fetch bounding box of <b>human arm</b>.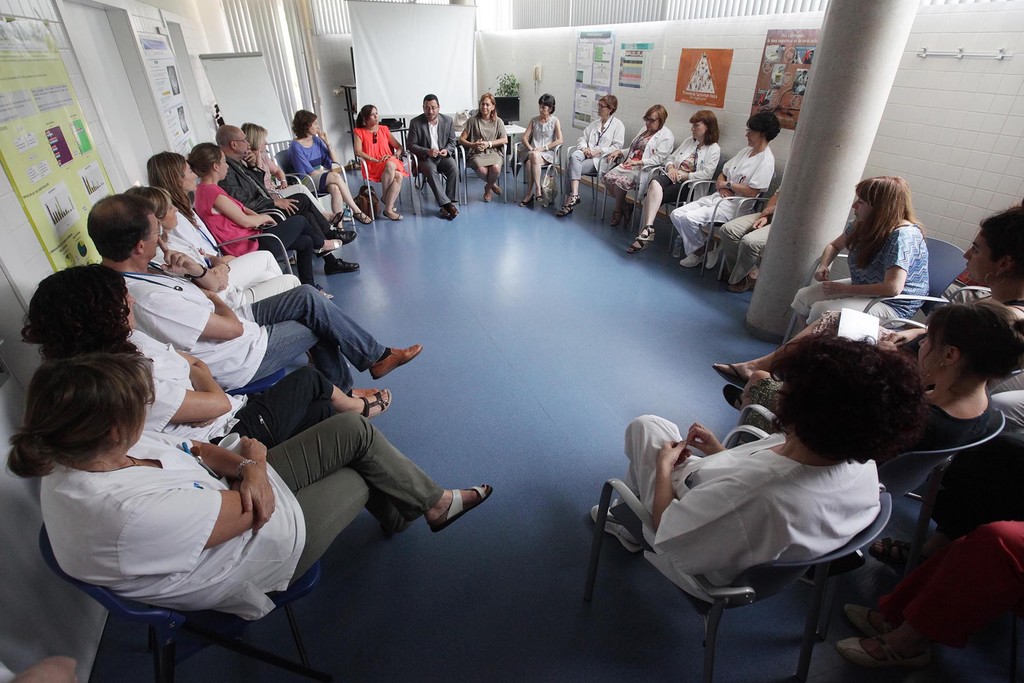
Bbox: l=714, t=159, r=735, b=199.
